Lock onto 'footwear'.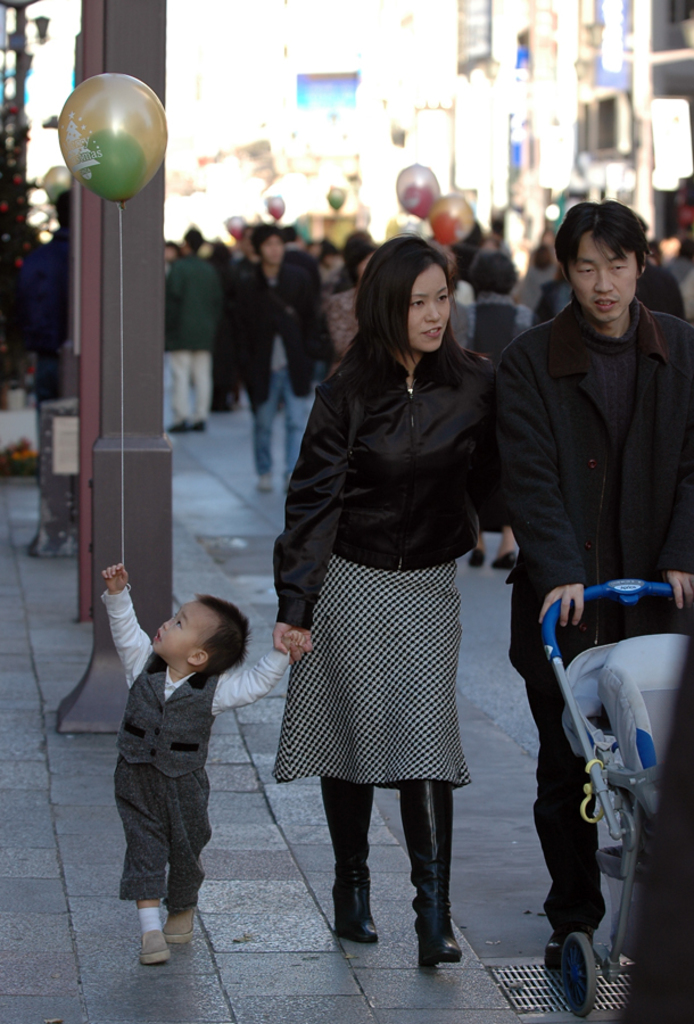
Locked: detection(133, 932, 177, 964).
